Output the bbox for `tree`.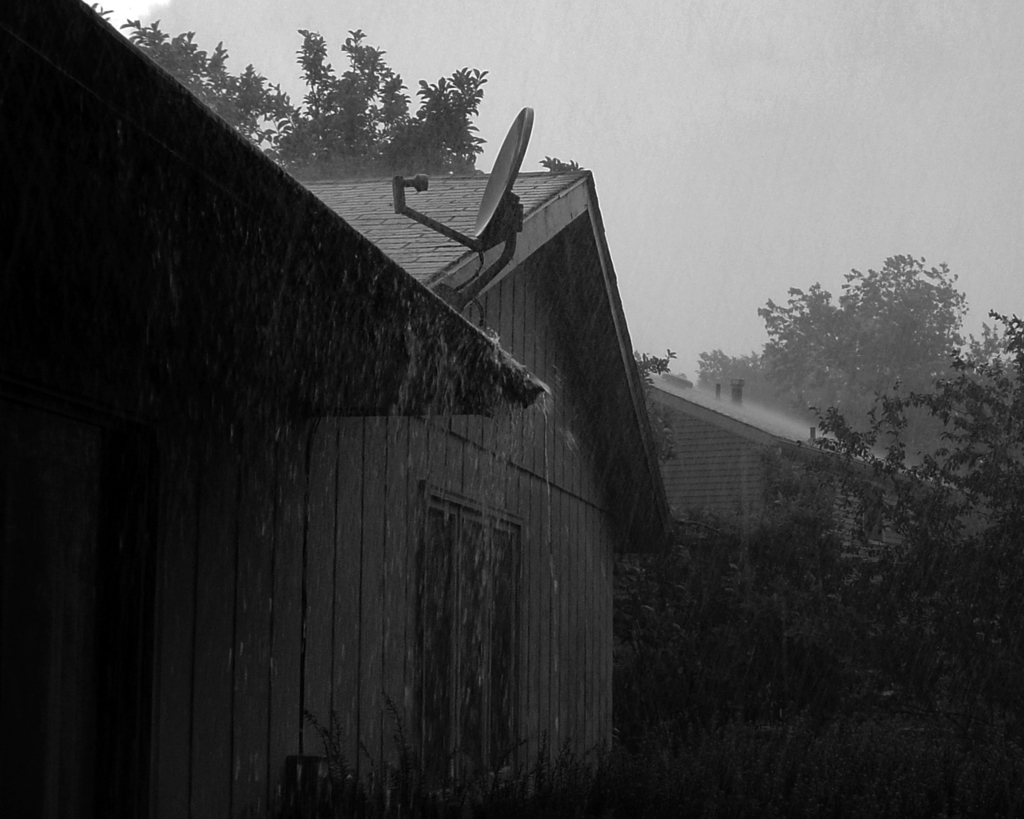
258/30/482/178.
